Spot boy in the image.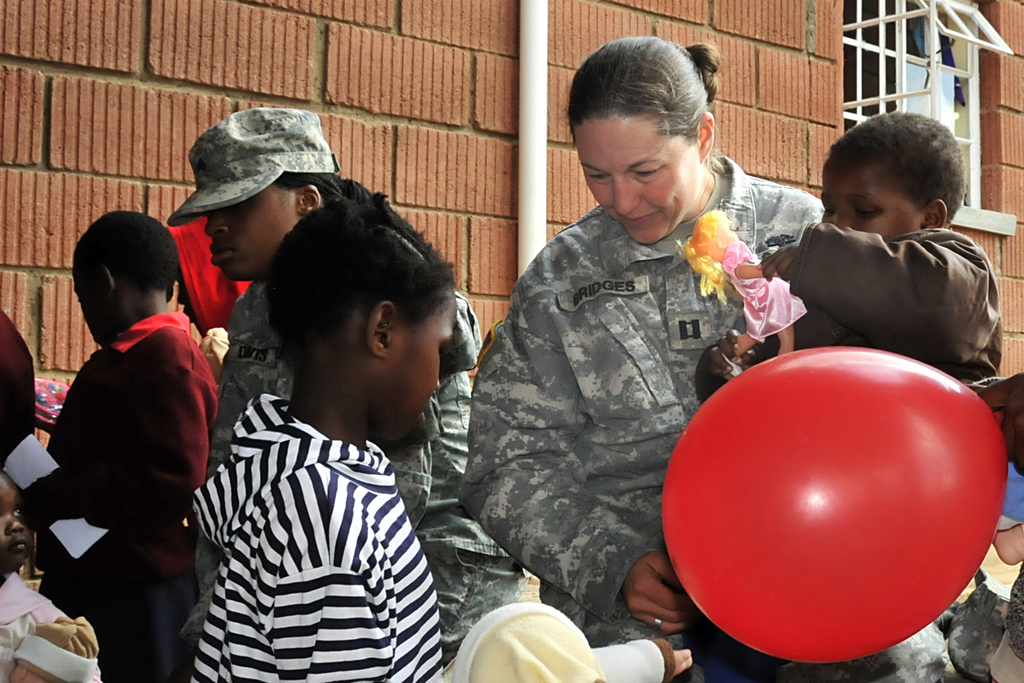
boy found at 754 117 1007 396.
